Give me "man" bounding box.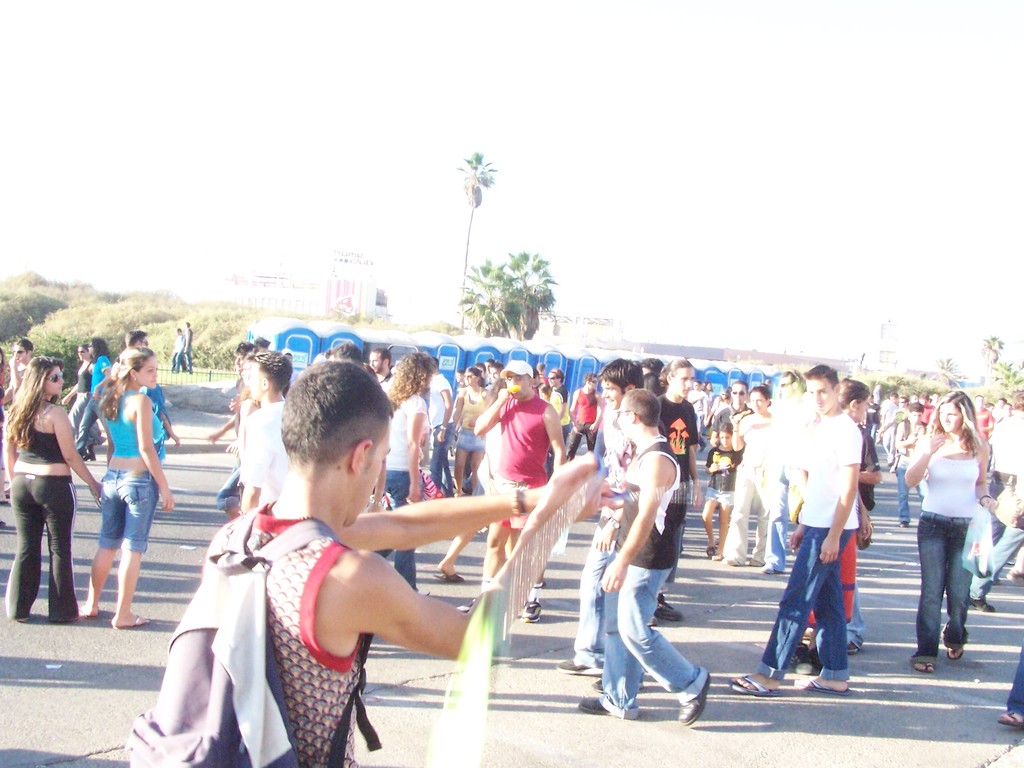
628:360:710:483.
